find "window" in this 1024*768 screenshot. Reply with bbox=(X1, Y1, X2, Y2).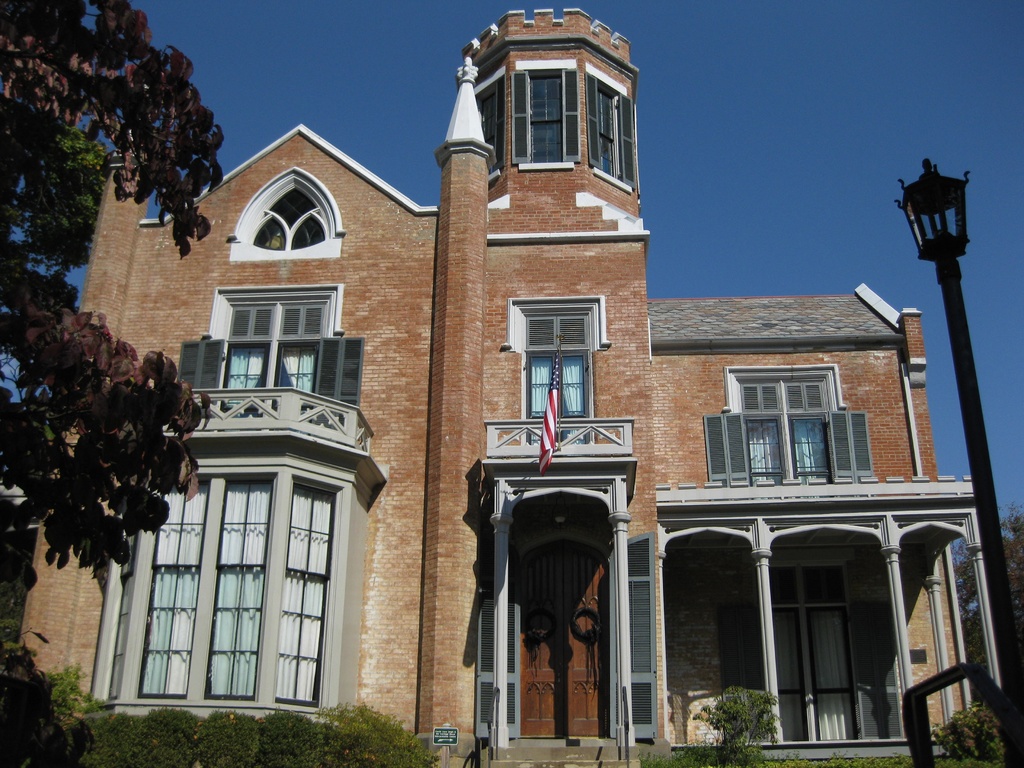
bbox=(188, 290, 346, 400).
